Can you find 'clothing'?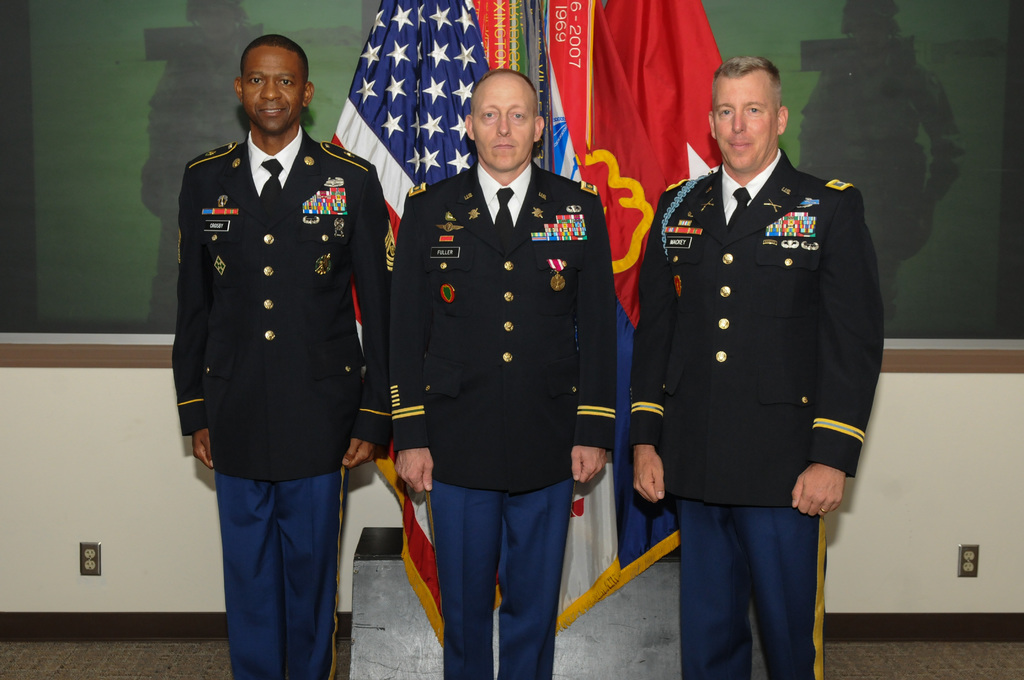
Yes, bounding box: box(794, 58, 964, 332).
